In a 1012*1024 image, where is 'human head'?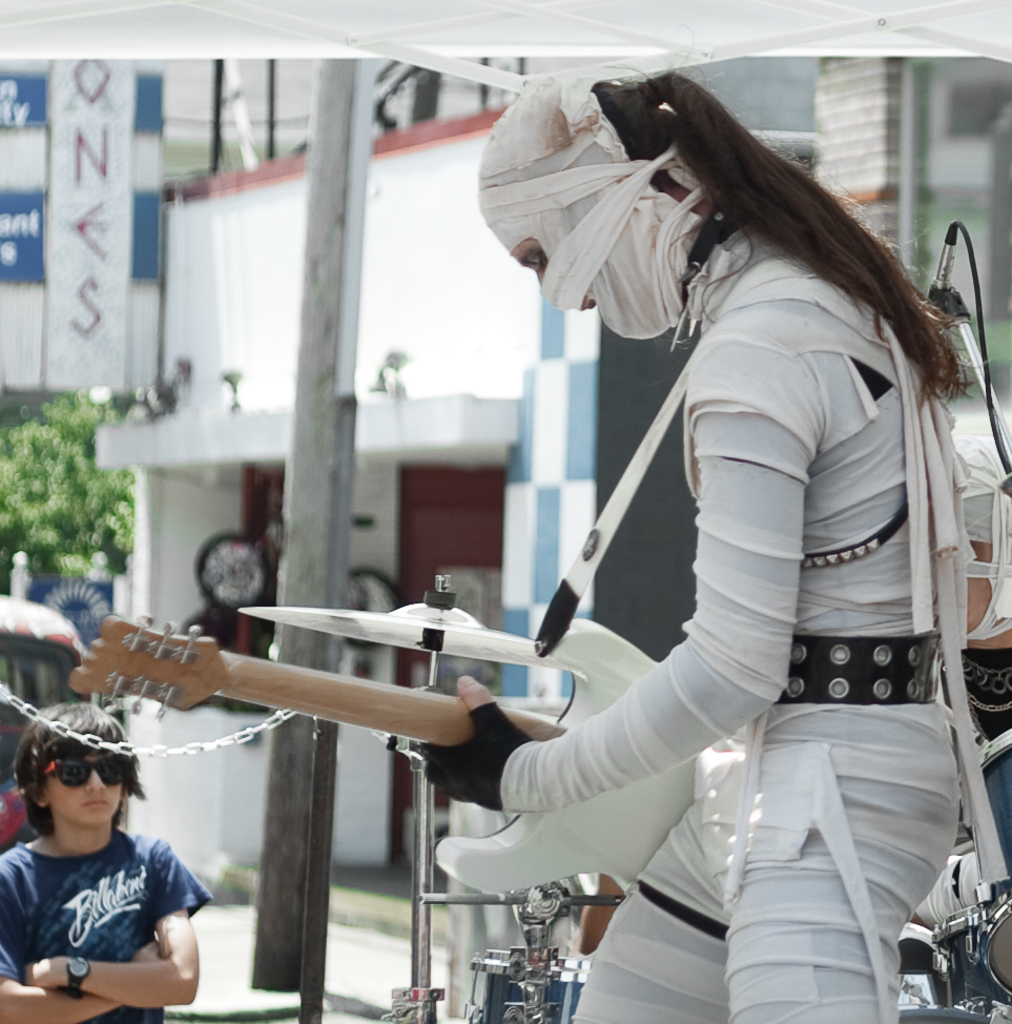
[left=473, top=65, right=765, bottom=348].
